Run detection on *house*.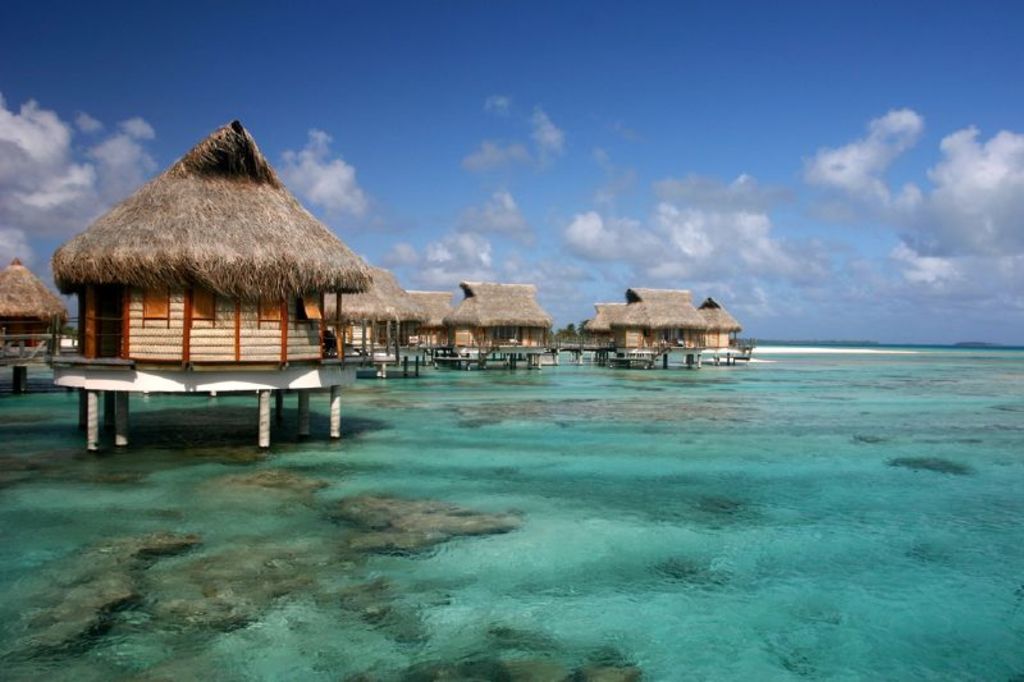
Result: bbox=[580, 297, 639, 347].
